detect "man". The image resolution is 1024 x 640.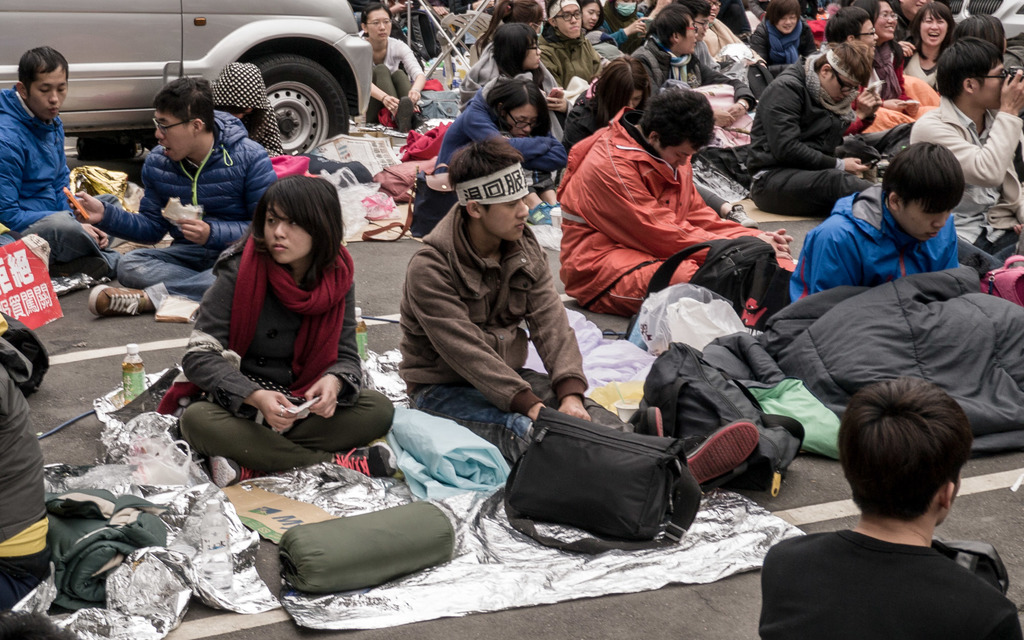
748/41/884/217.
